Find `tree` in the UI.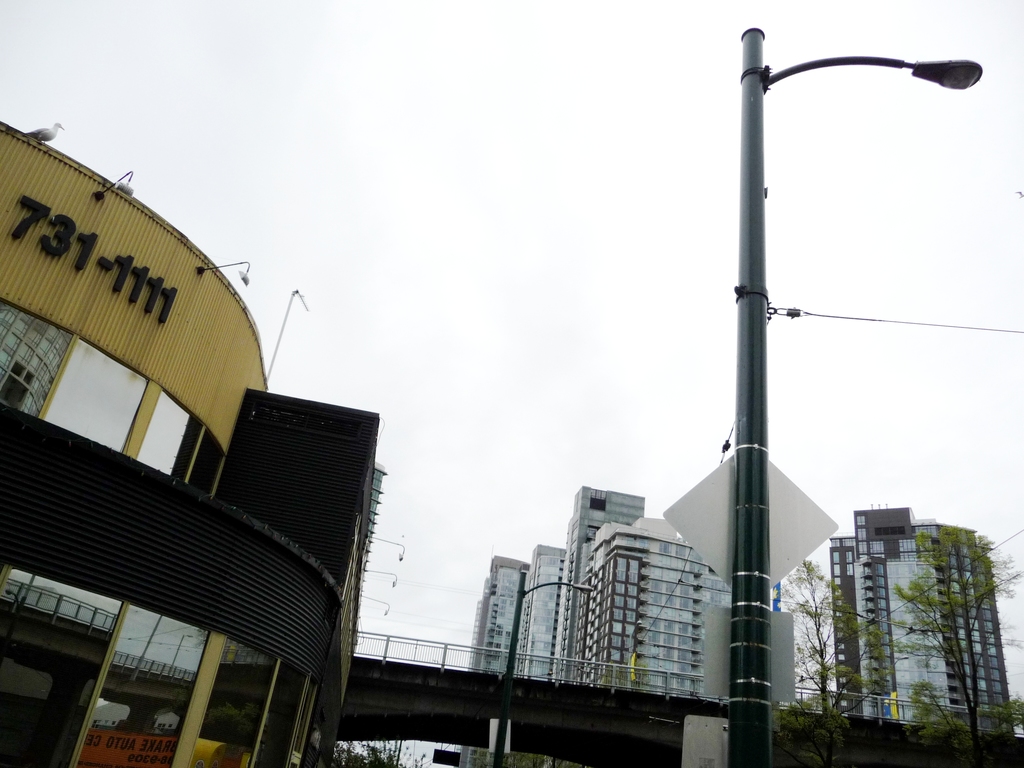
UI element at BBox(886, 522, 1023, 767).
